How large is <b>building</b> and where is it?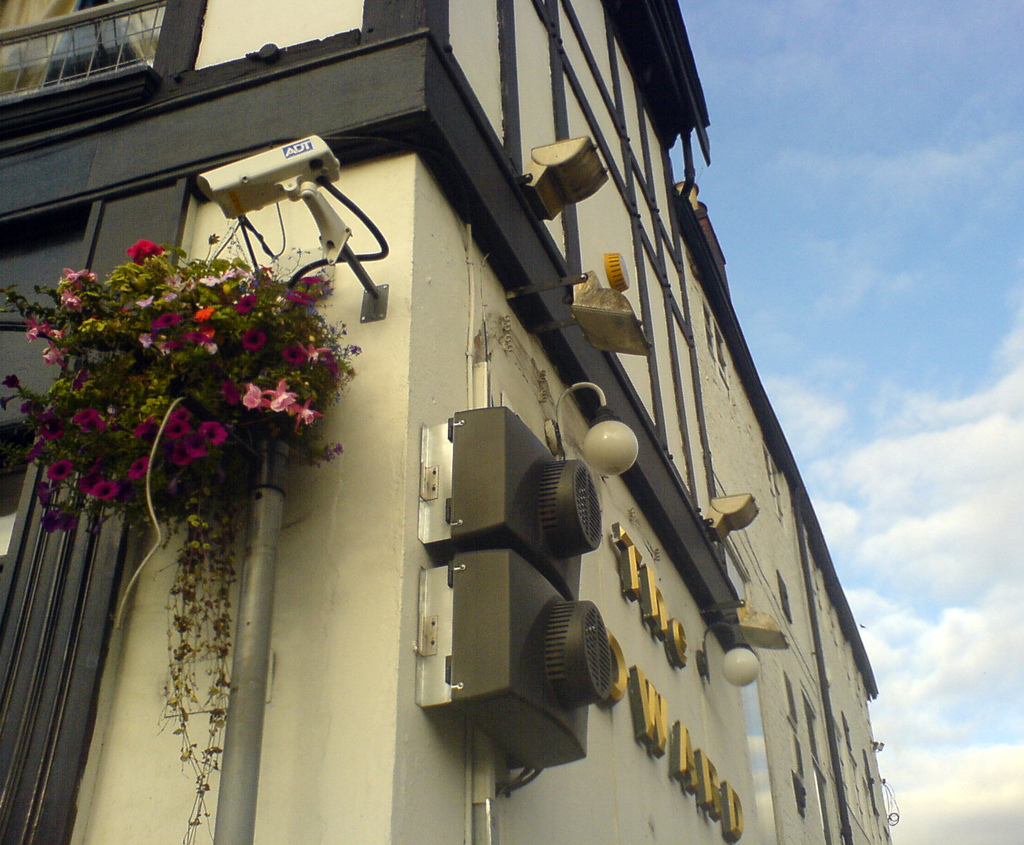
Bounding box: rect(0, 0, 892, 844).
